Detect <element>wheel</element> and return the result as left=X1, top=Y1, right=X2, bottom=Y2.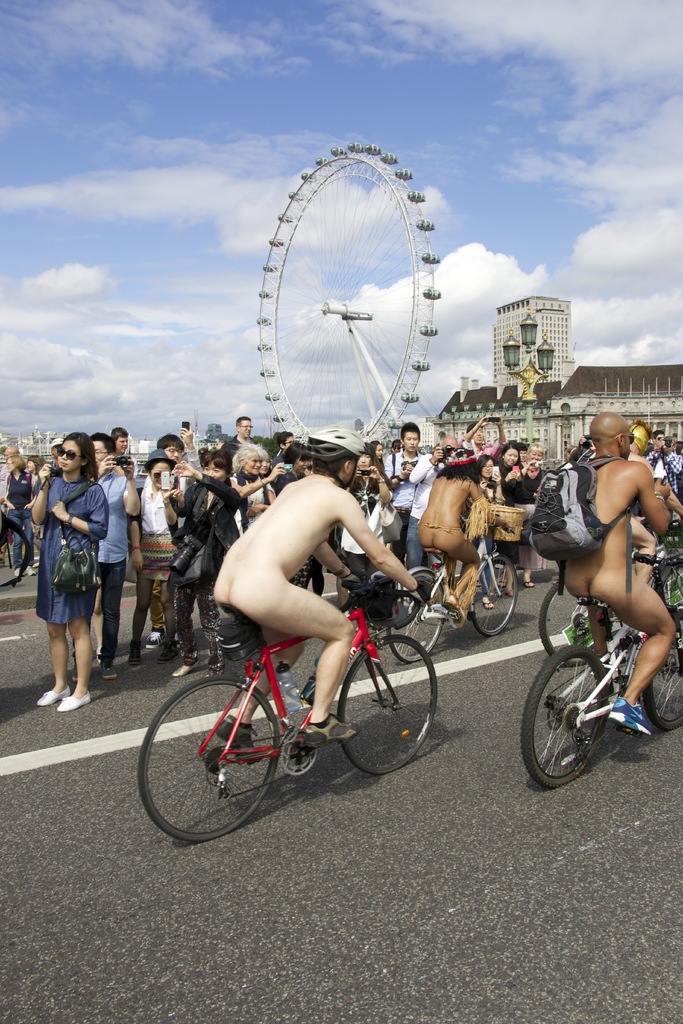
left=254, top=140, right=445, bottom=447.
